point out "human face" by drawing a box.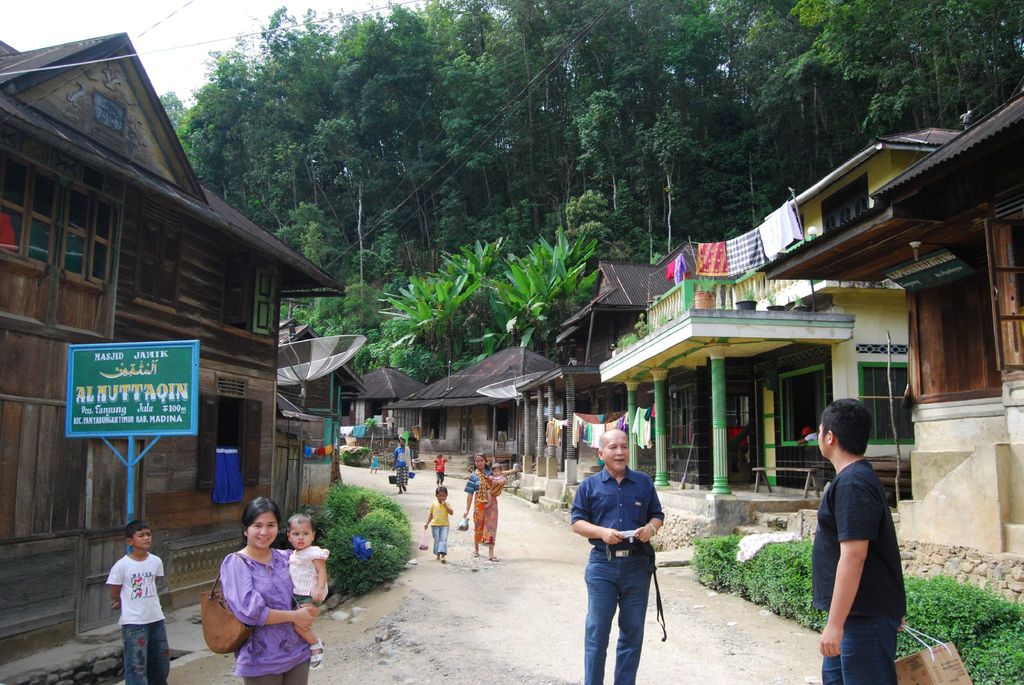
BBox(600, 431, 628, 468).
